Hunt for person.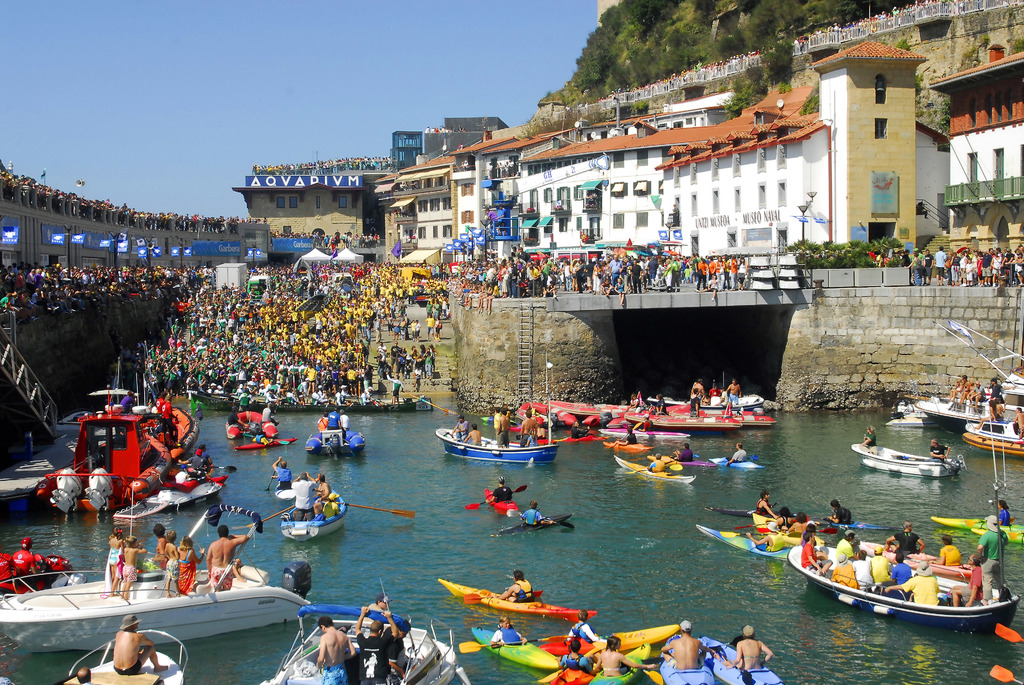
Hunted down at <region>317, 626, 355, 678</region>.
